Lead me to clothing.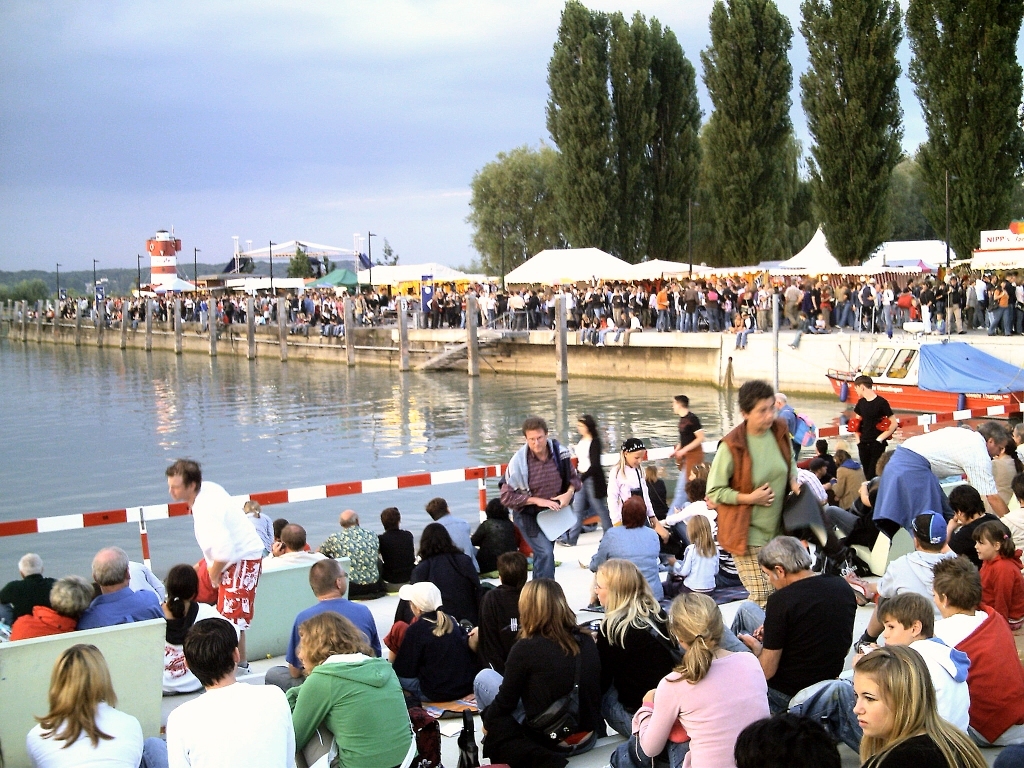
Lead to bbox=(285, 595, 383, 659).
